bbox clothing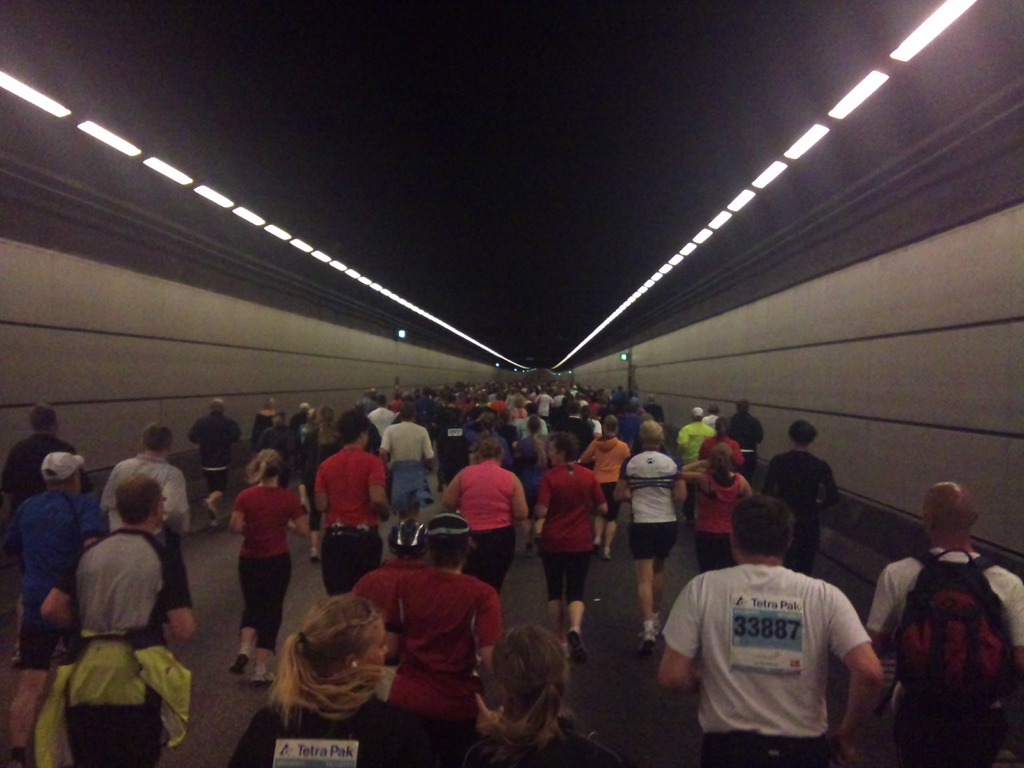
bbox=(378, 421, 431, 519)
